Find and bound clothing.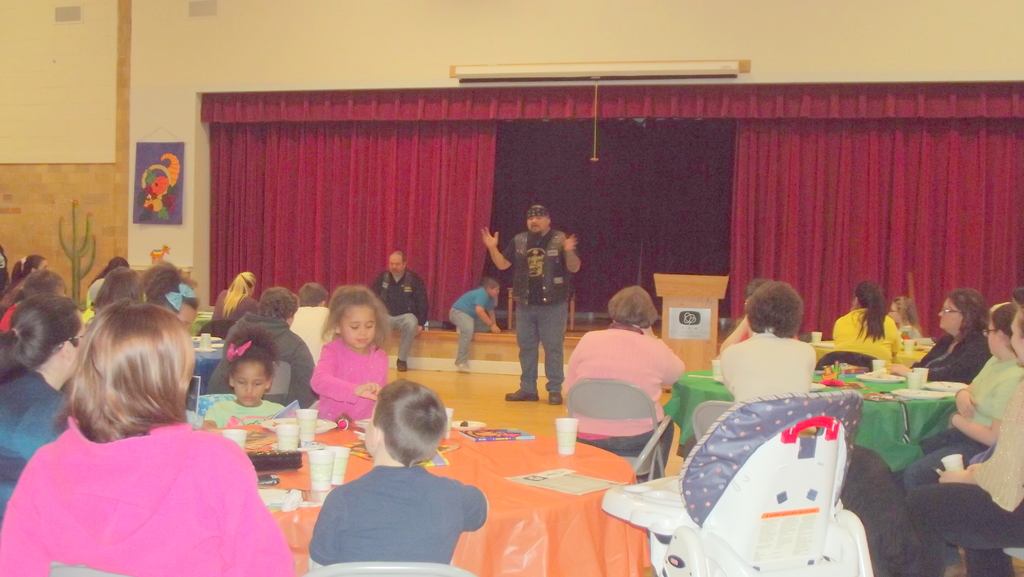
Bound: <bbox>369, 271, 427, 361</bbox>.
